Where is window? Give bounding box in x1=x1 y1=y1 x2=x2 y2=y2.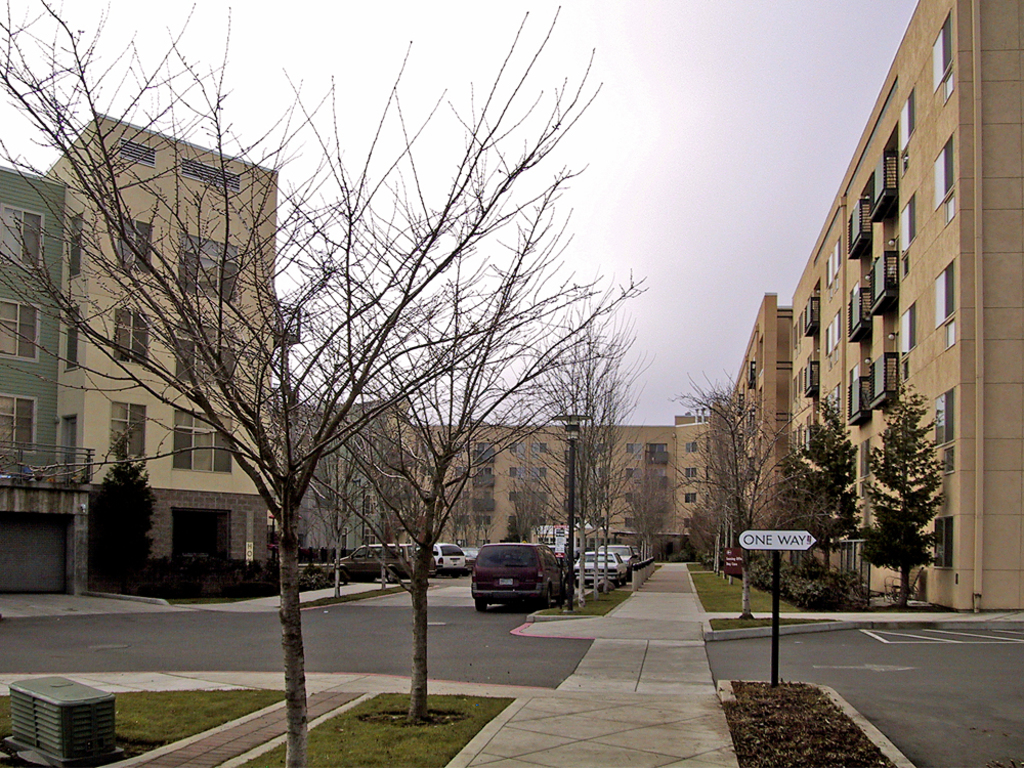
x1=121 y1=306 x2=148 y2=365.
